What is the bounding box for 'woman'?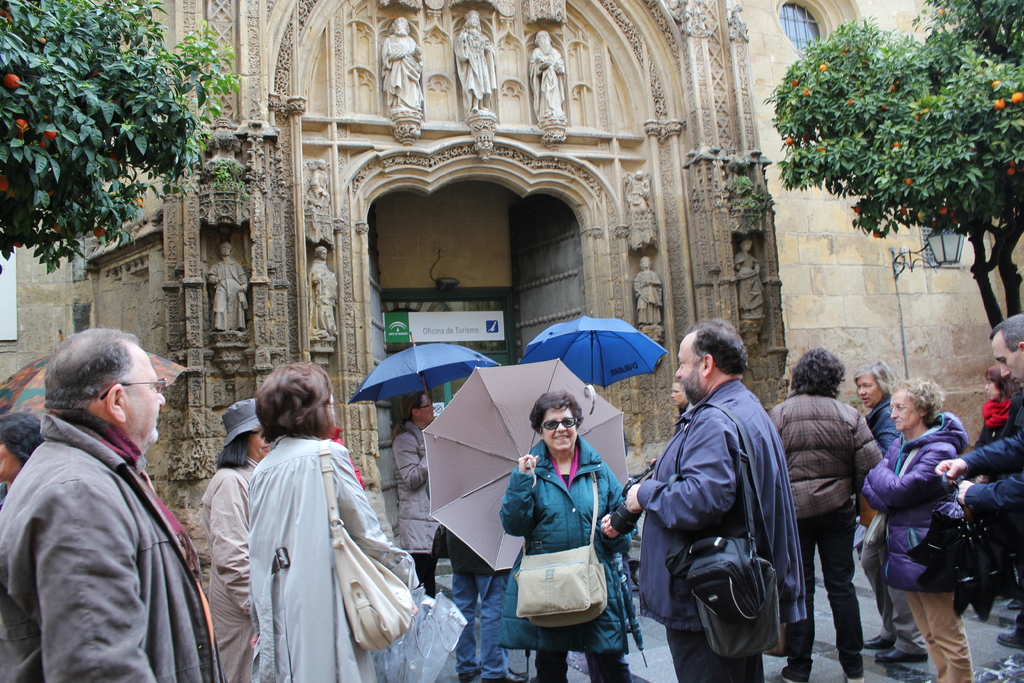
<box>846,360,929,664</box>.
